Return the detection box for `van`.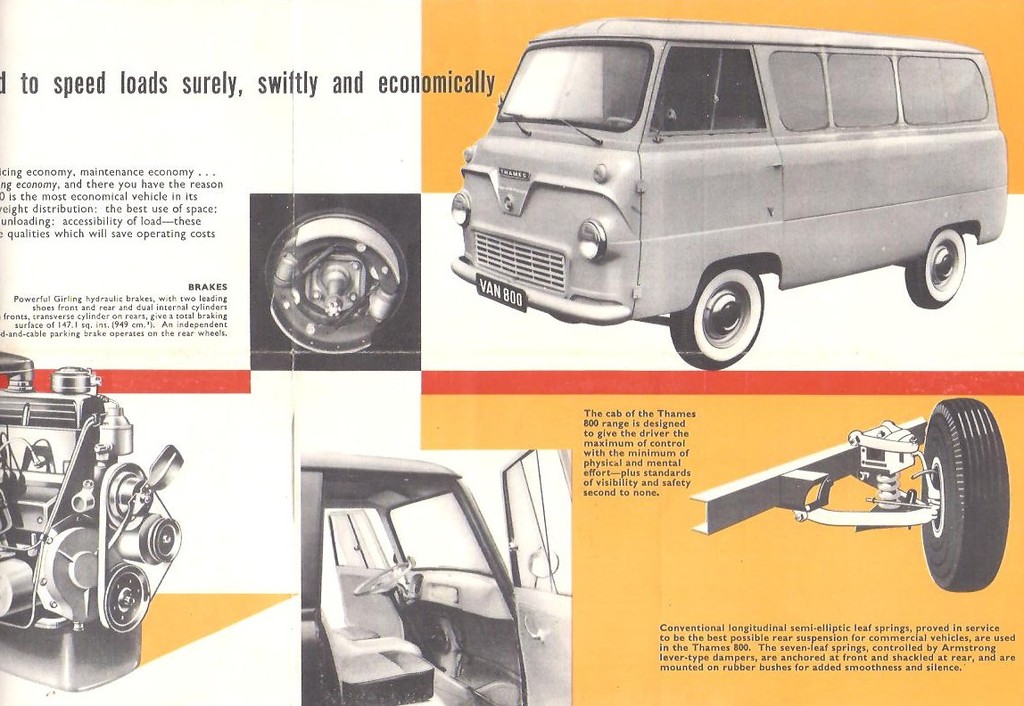
<bbox>448, 16, 1005, 374</bbox>.
